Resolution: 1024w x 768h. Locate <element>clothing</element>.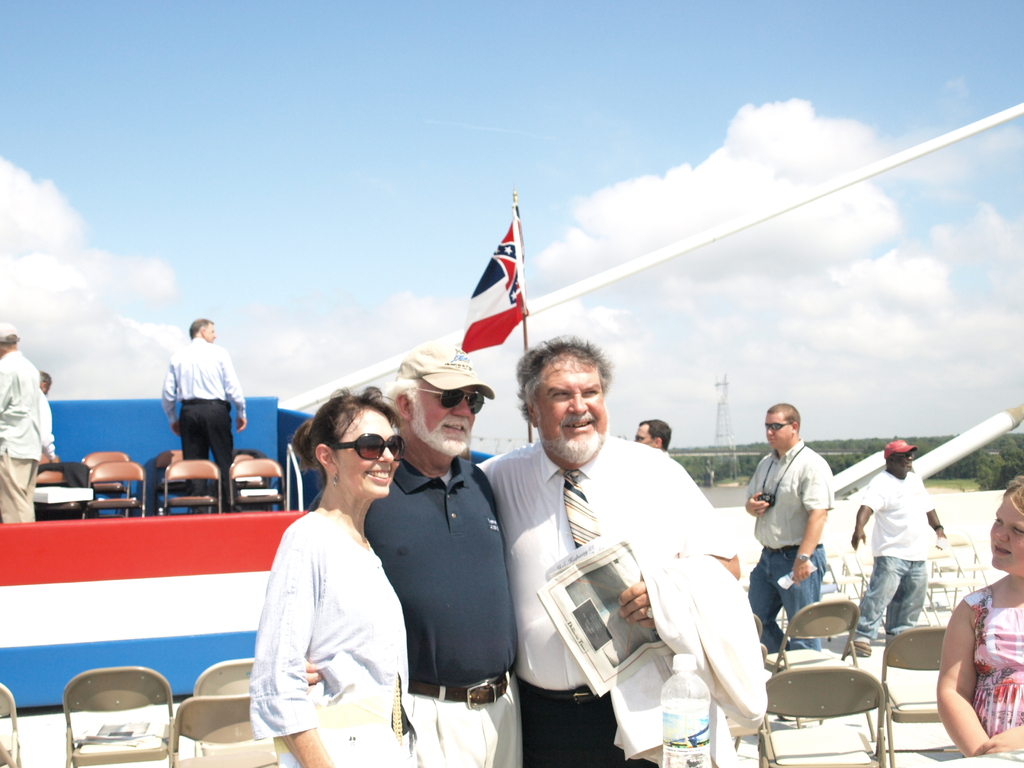
860, 468, 931, 658.
